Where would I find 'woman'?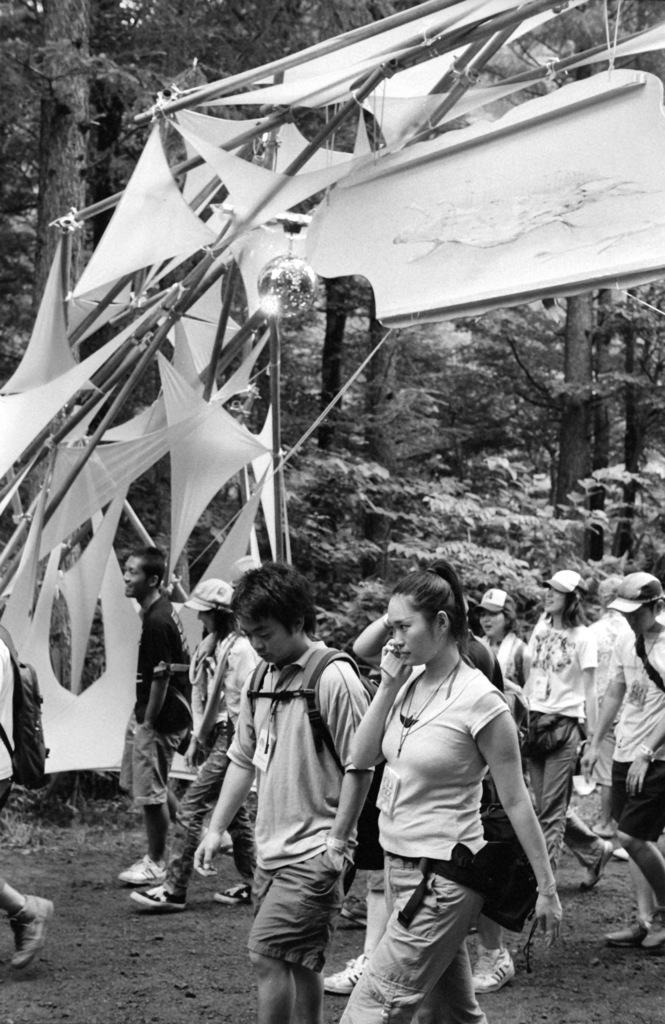
At rect(521, 571, 623, 895).
